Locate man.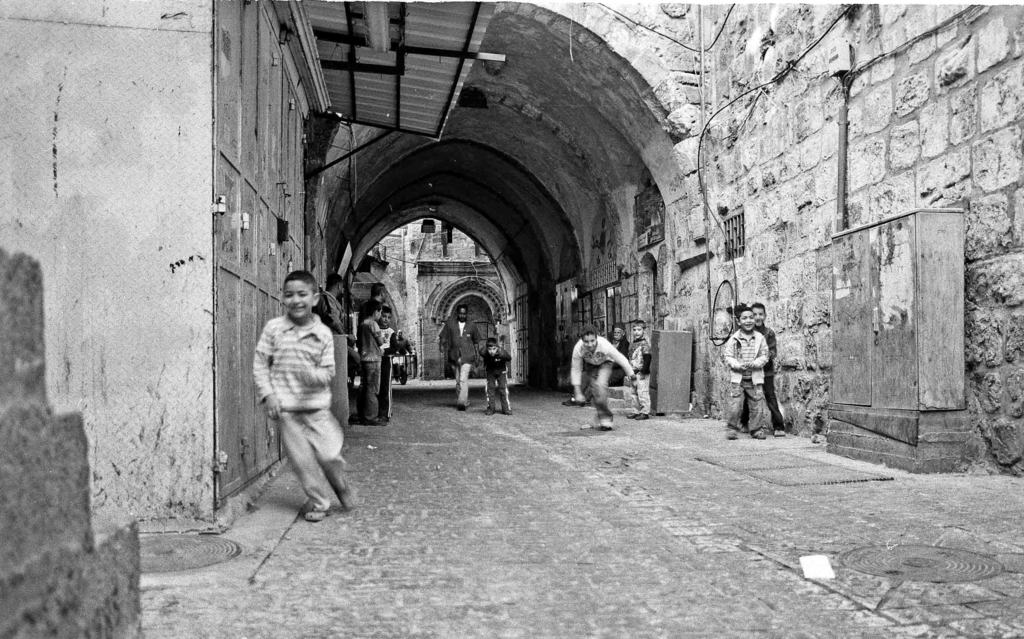
Bounding box: left=569, top=330, right=636, bottom=427.
